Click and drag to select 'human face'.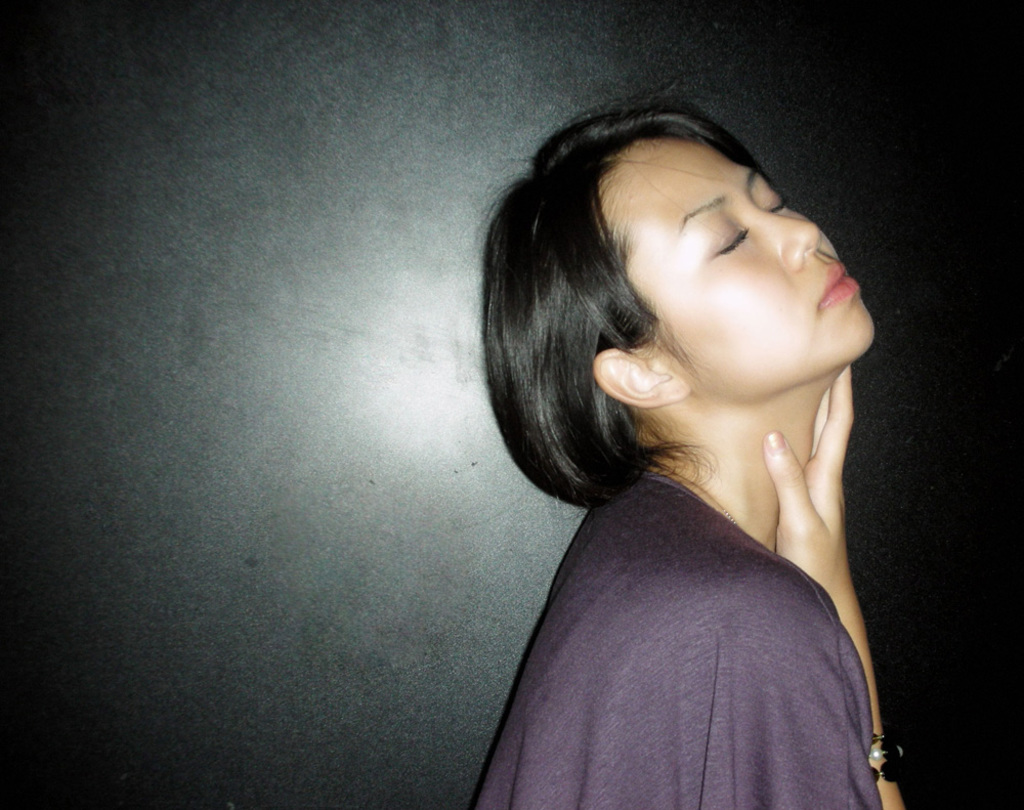
Selection: bbox=(599, 135, 874, 402).
